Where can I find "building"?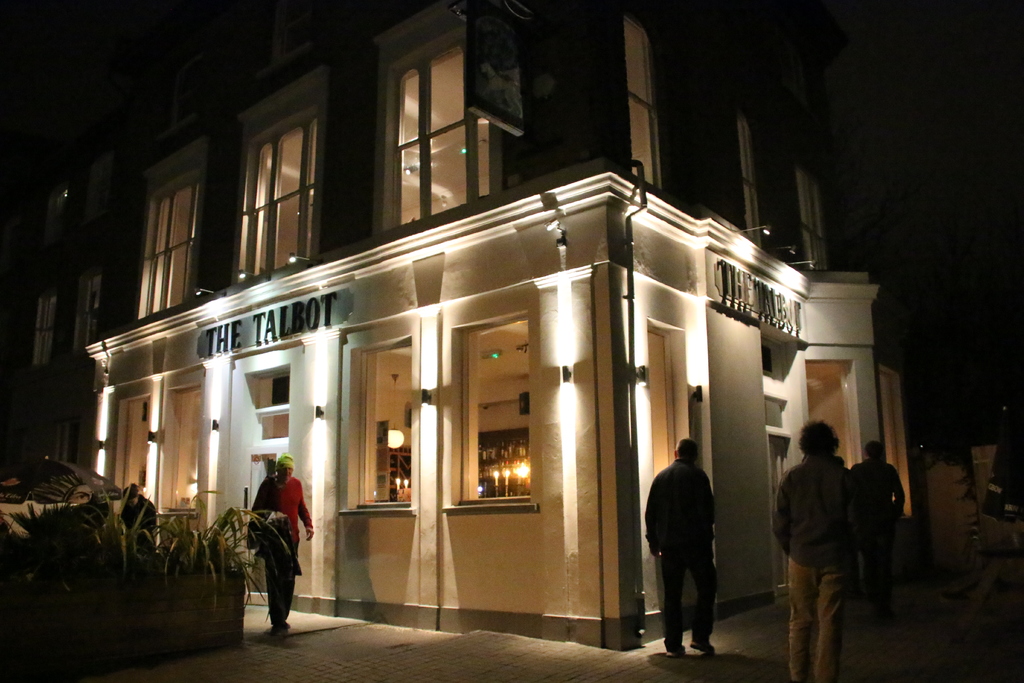
You can find it at (left=12, top=0, right=913, bottom=650).
